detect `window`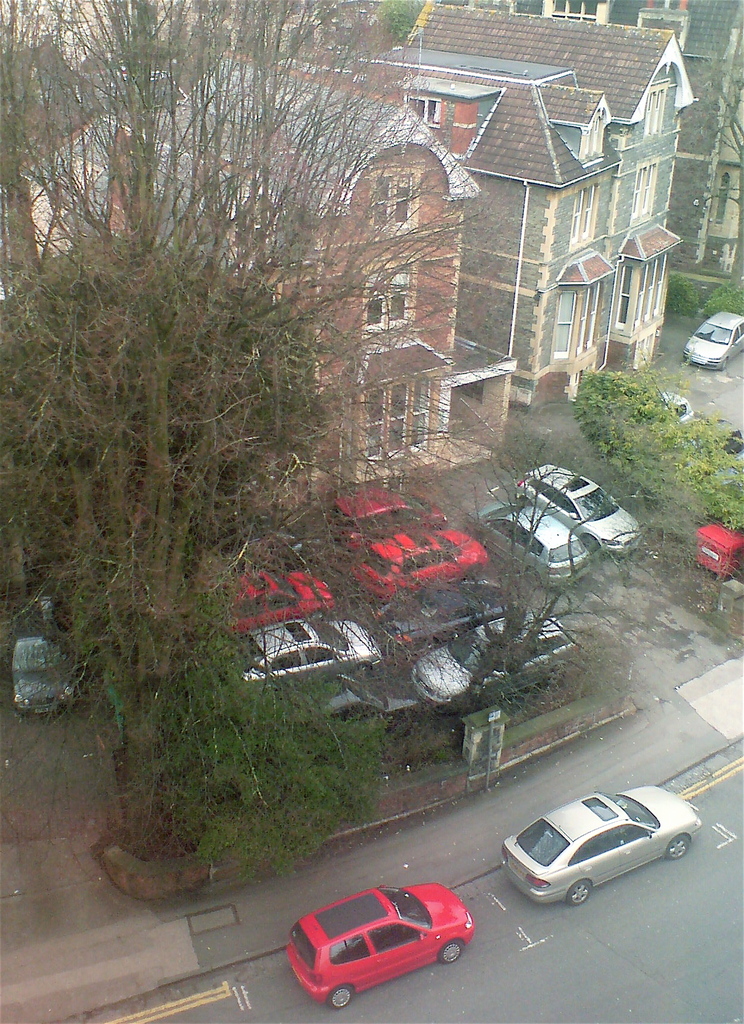
bbox=(345, 940, 378, 959)
